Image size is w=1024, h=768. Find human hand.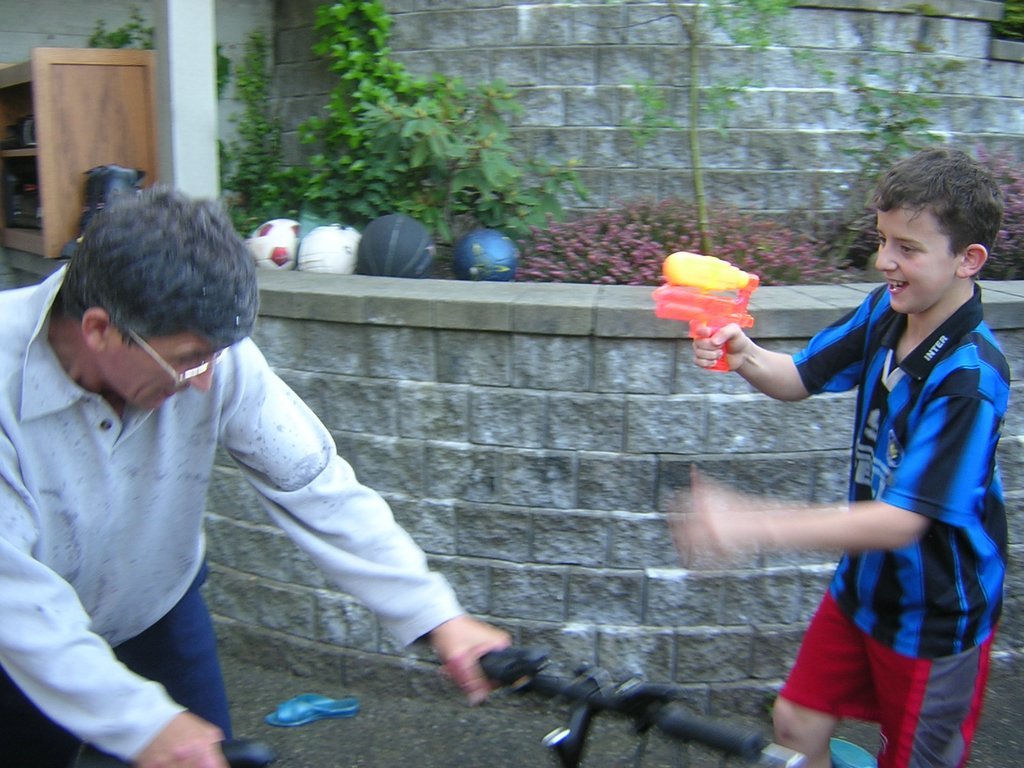
136/710/233/767.
